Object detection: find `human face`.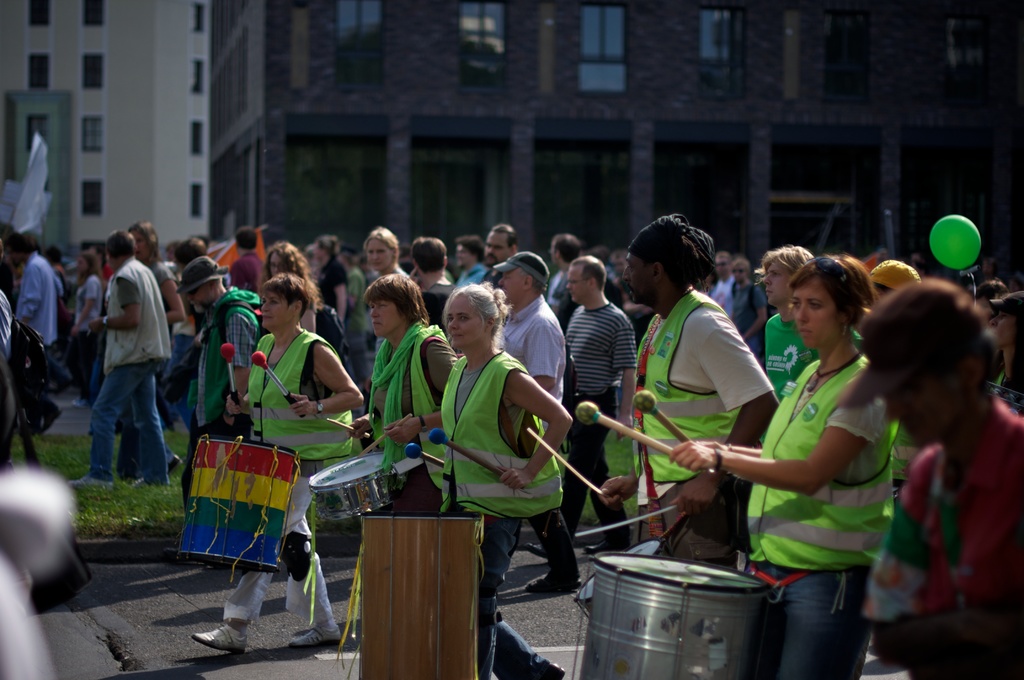
[left=758, top=263, right=795, bottom=307].
